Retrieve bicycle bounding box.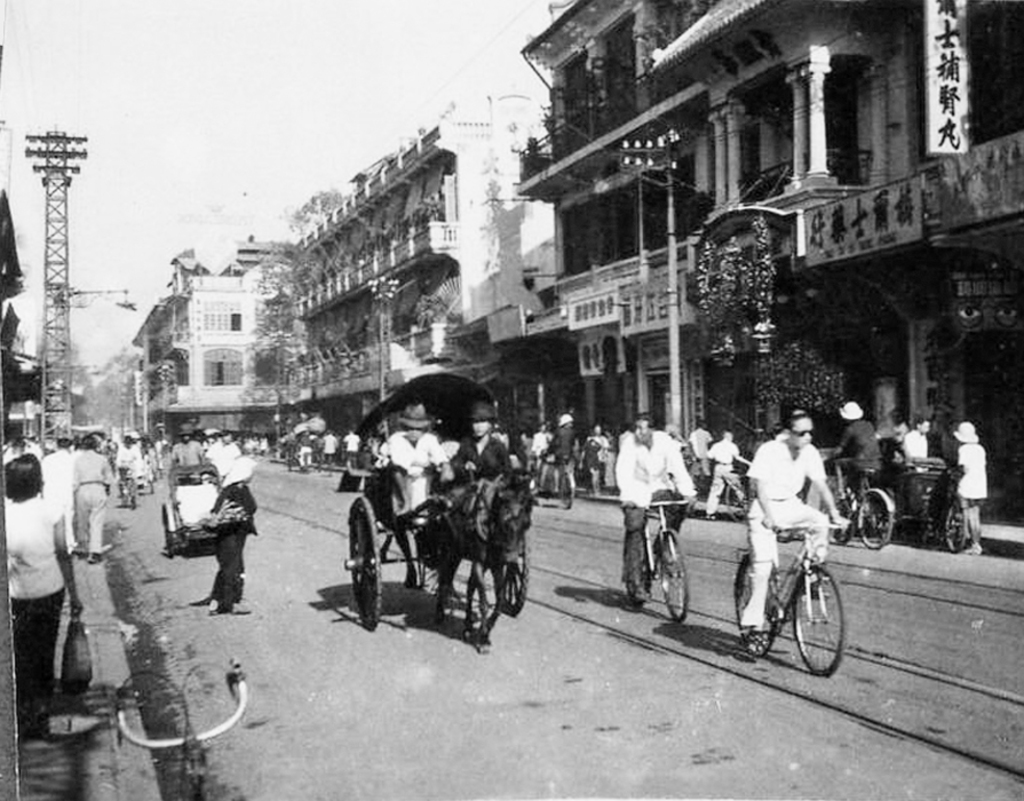
Bounding box: detection(619, 497, 697, 624).
